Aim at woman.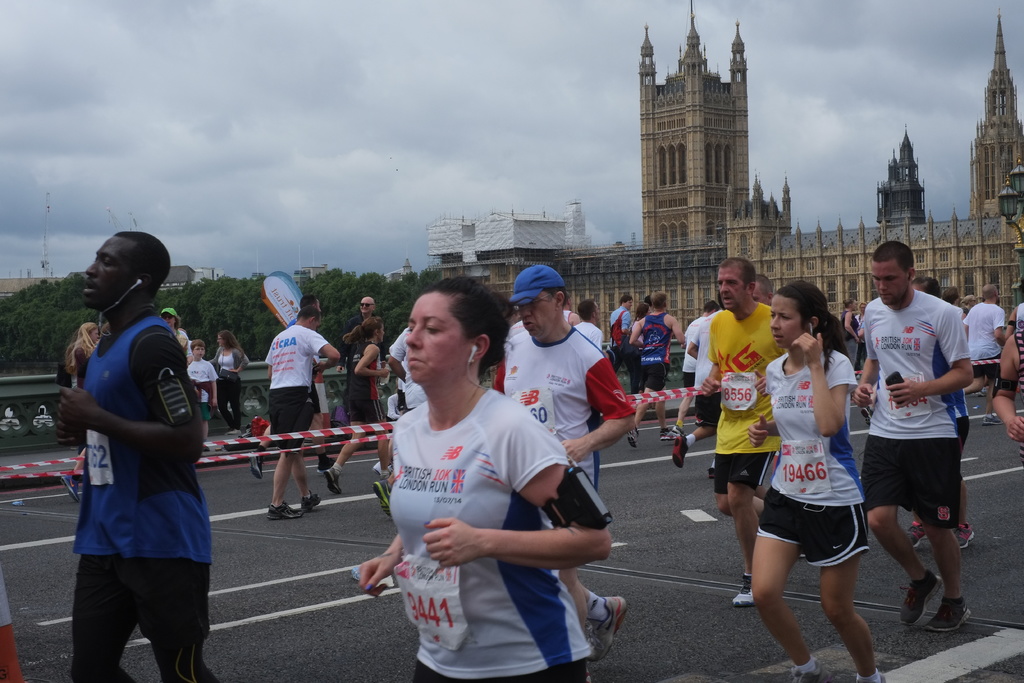
Aimed at region(856, 302, 867, 331).
